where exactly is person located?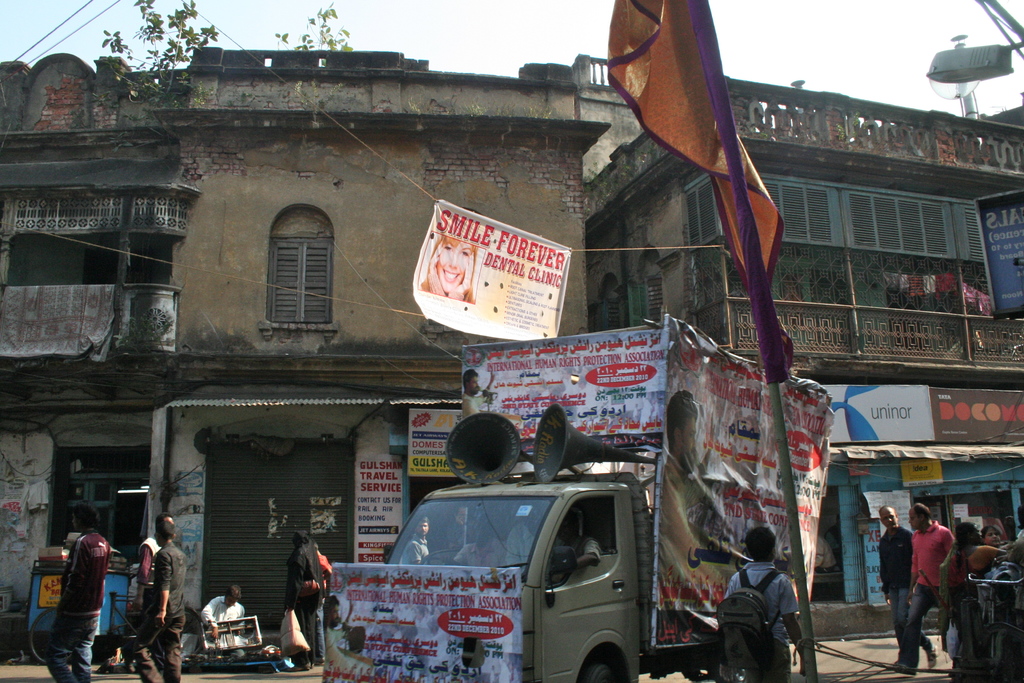
Its bounding box is 510:507:605:570.
